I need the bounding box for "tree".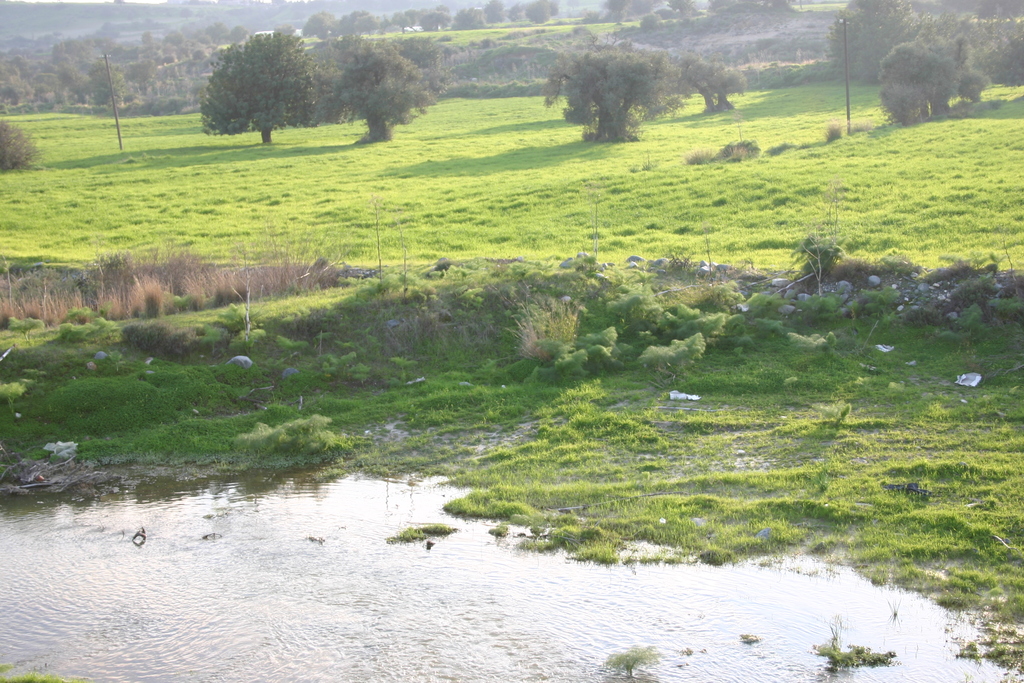
Here it is: rect(598, 0, 636, 22).
